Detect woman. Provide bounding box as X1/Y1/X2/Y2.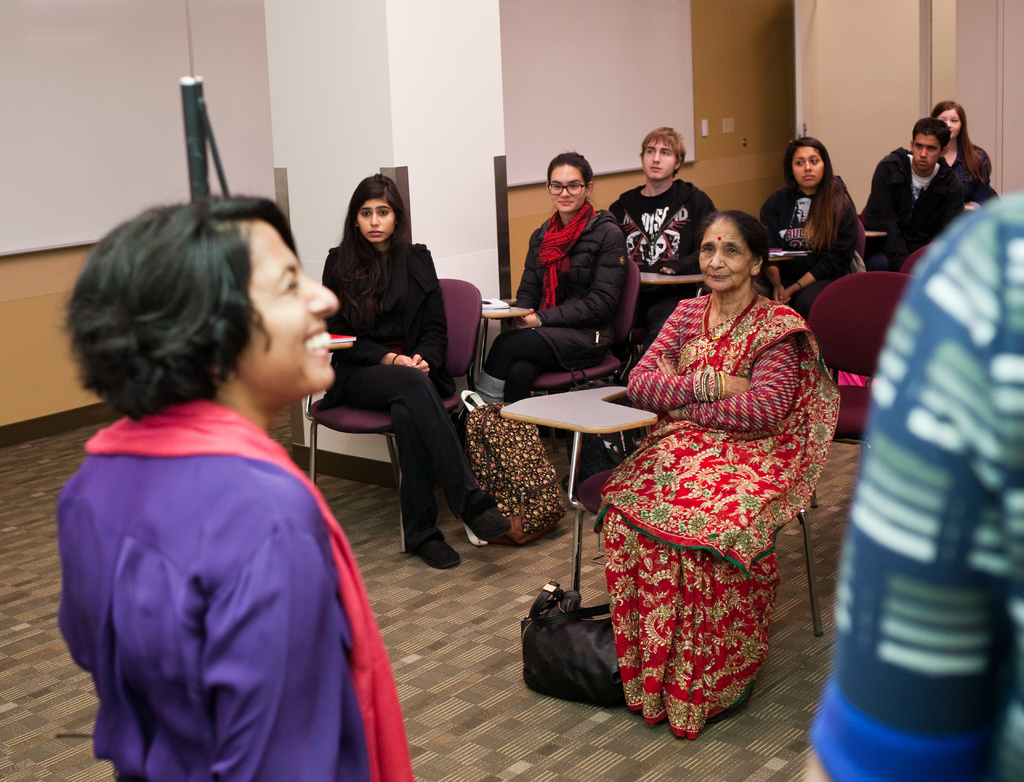
318/171/513/571.
